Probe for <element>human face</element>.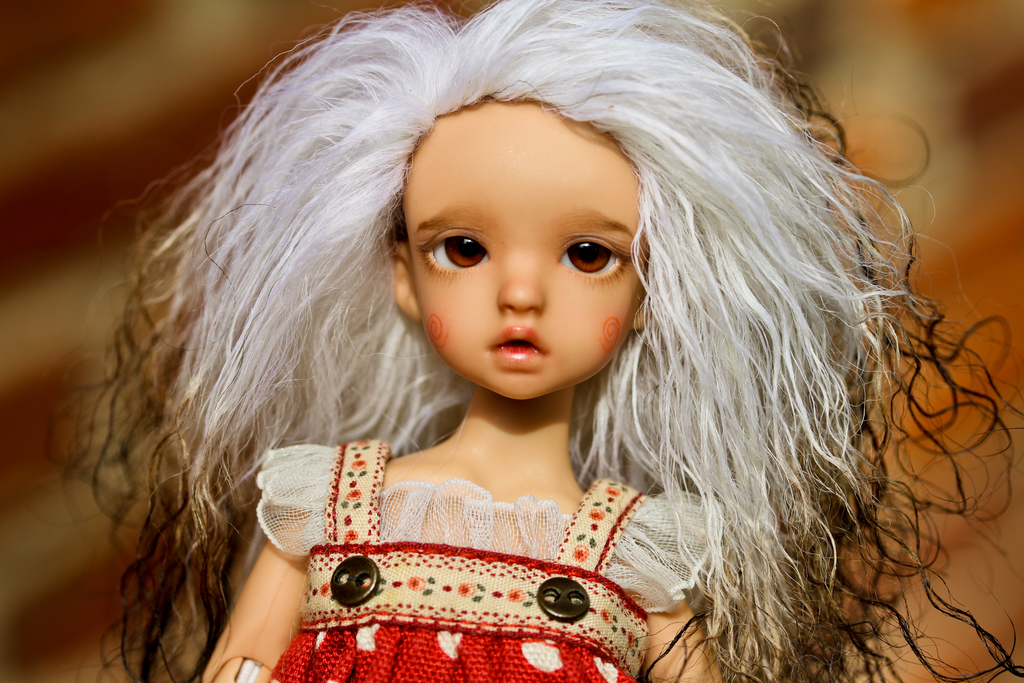
Probe result: crop(402, 100, 653, 402).
